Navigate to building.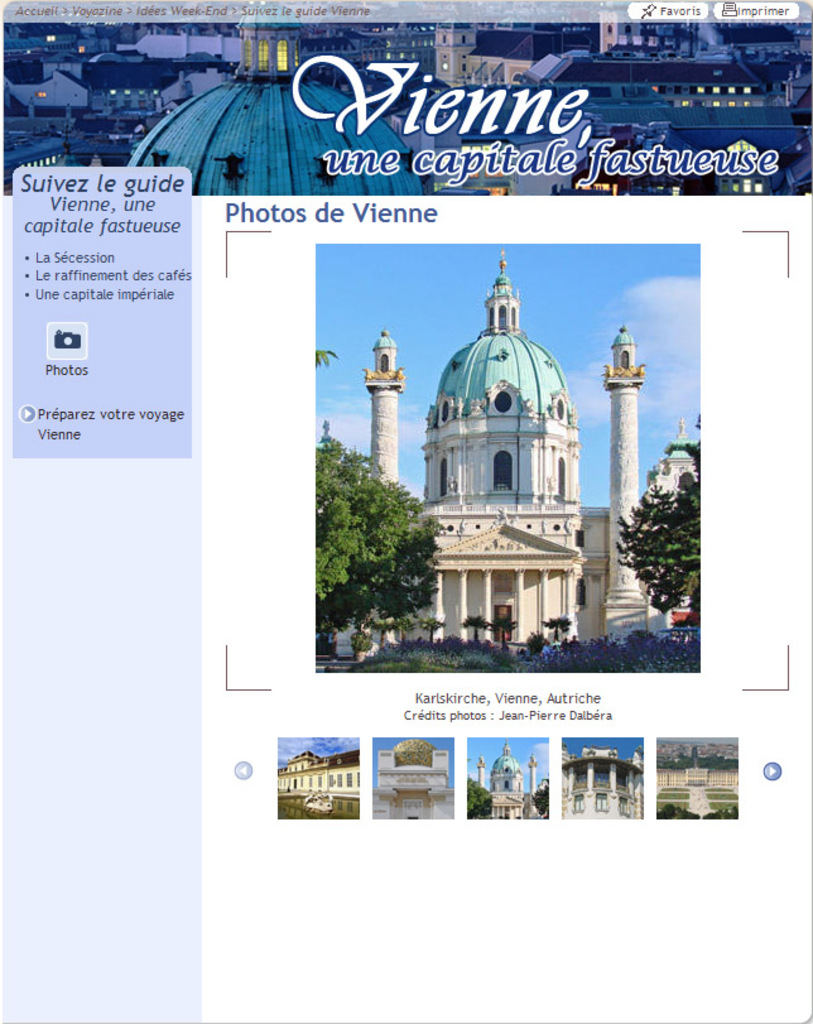
Navigation target: {"x1": 371, "y1": 741, "x2": 457, "y2": 817}.
